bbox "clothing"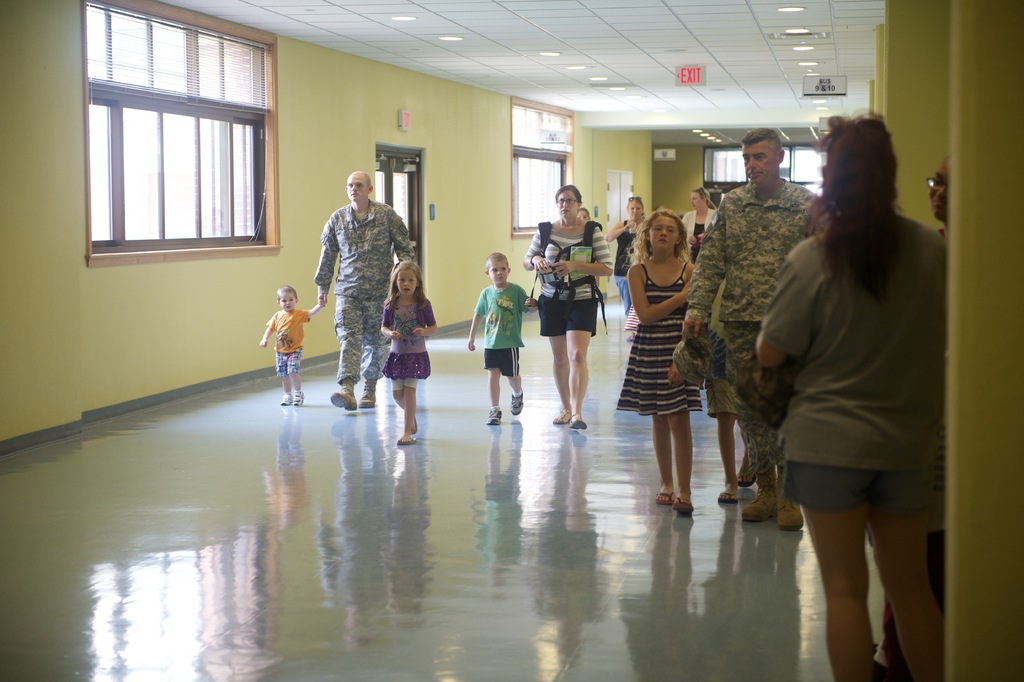
box=[311, 191, 424, 381]
